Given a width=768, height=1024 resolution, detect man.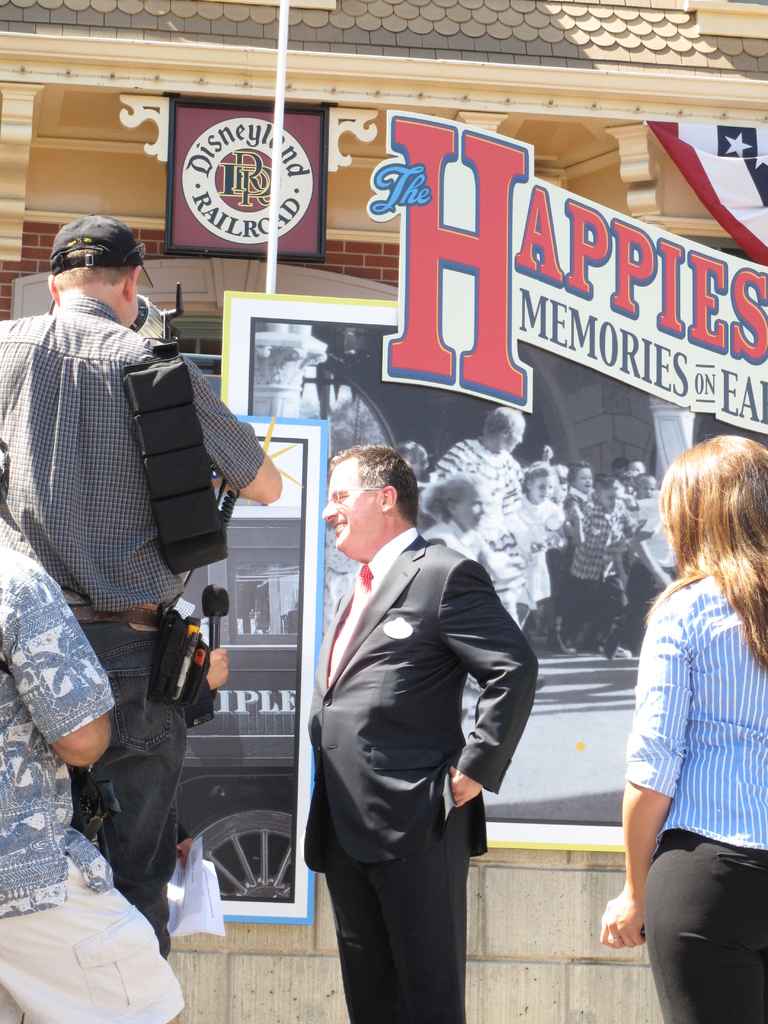
[x1=429, y1=400, x2=554, y2=624].
